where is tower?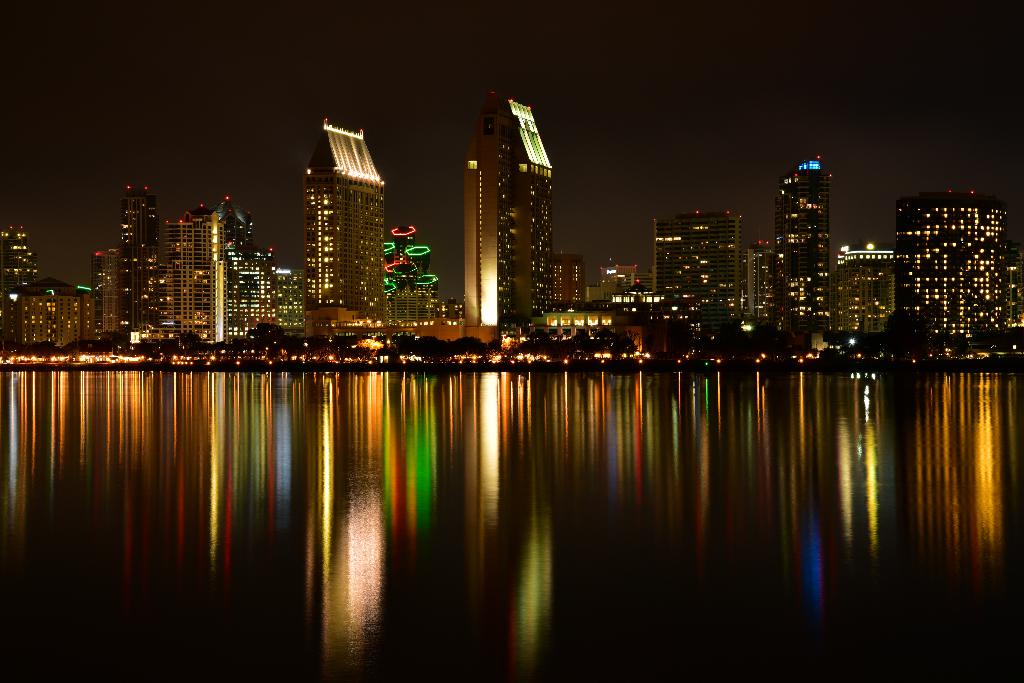
bbox=[555, 258, 585, 348].
